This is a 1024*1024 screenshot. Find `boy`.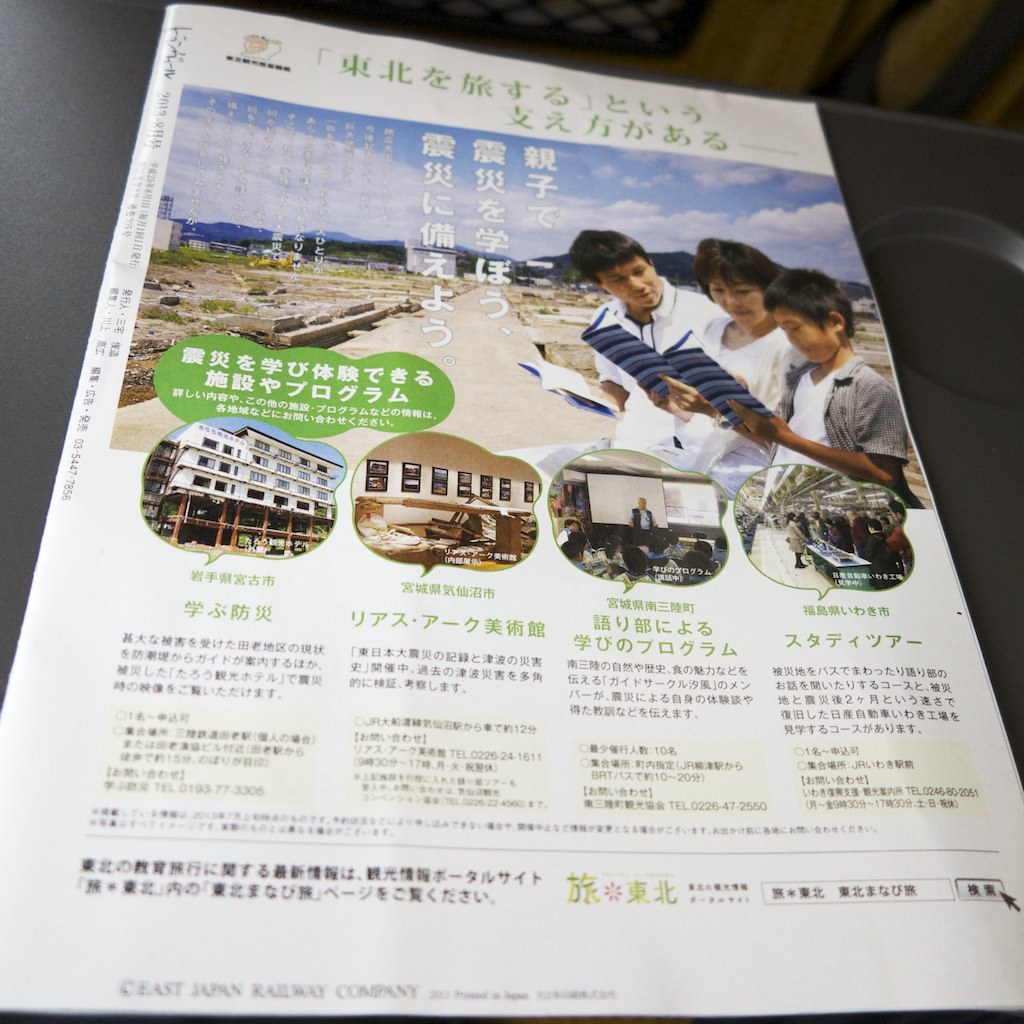
Bounding box: select_region(731, 262, 925, 510).
